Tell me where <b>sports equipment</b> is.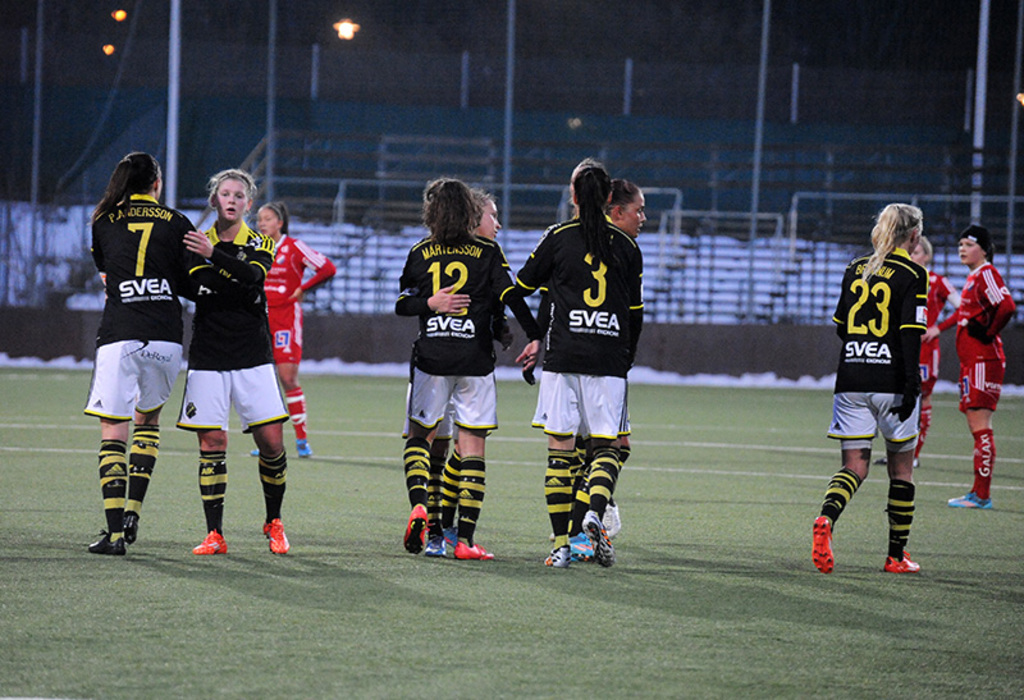
<b>sports equipment</b> is at box=[876, 552, 923, 575].
